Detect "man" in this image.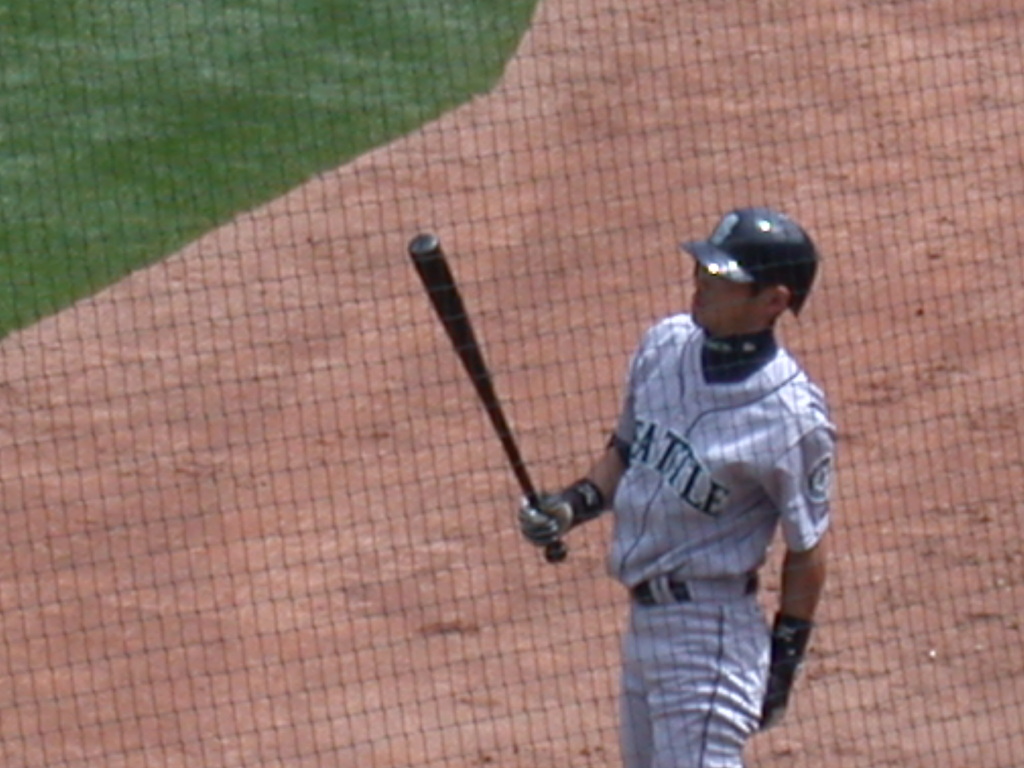
Detection: x1=518 y1=209 x2=838 y2=767.
